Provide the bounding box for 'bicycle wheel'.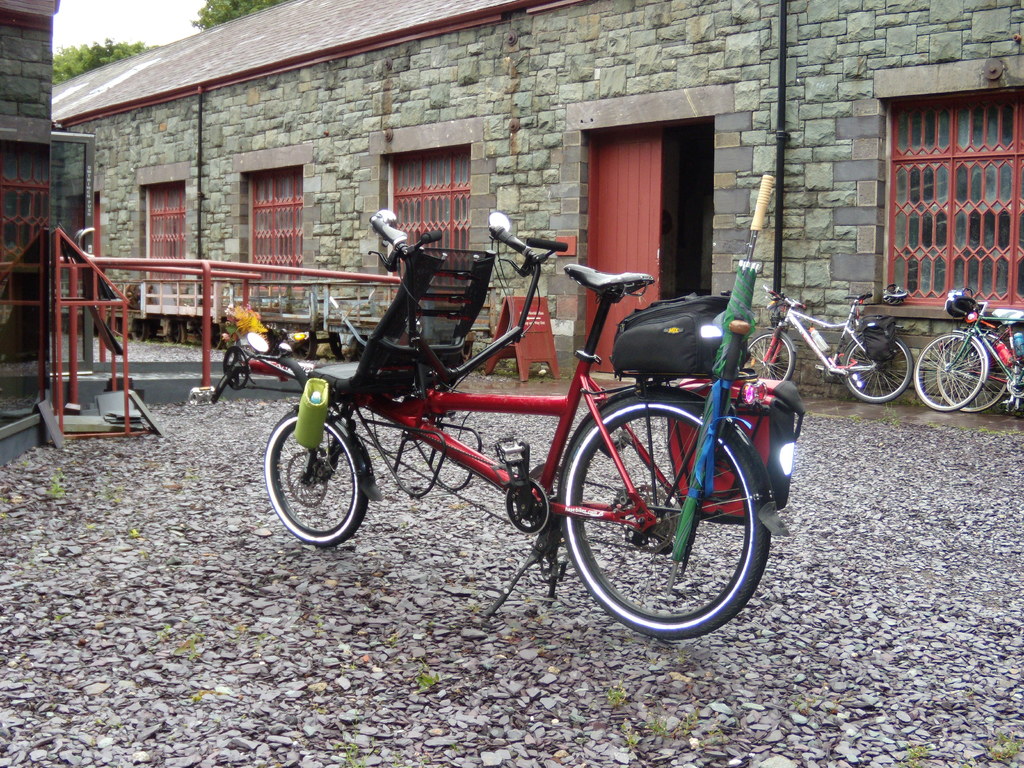
913:336:980:418.
